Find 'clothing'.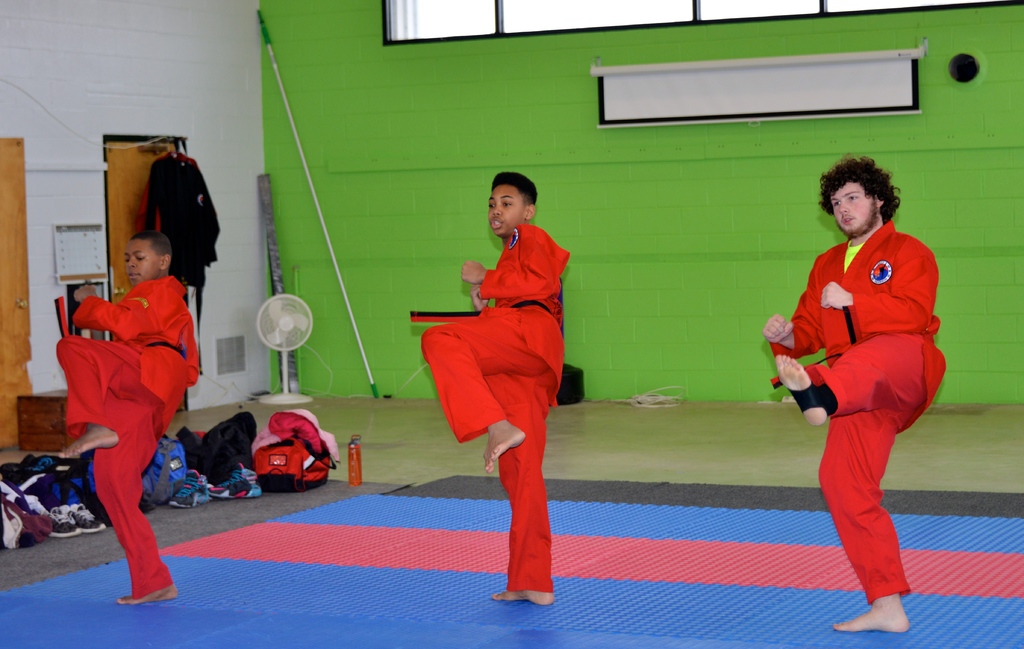
<box>138,149,222,286</box>.
